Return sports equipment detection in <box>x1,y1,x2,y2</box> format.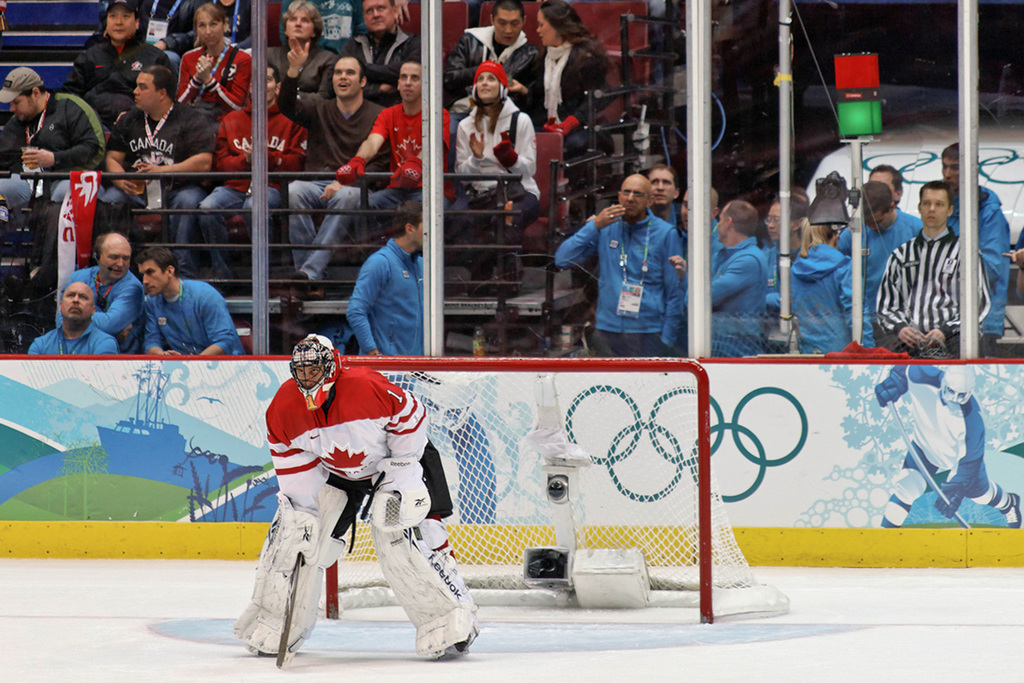
<box>231,523,340,654</box>.
